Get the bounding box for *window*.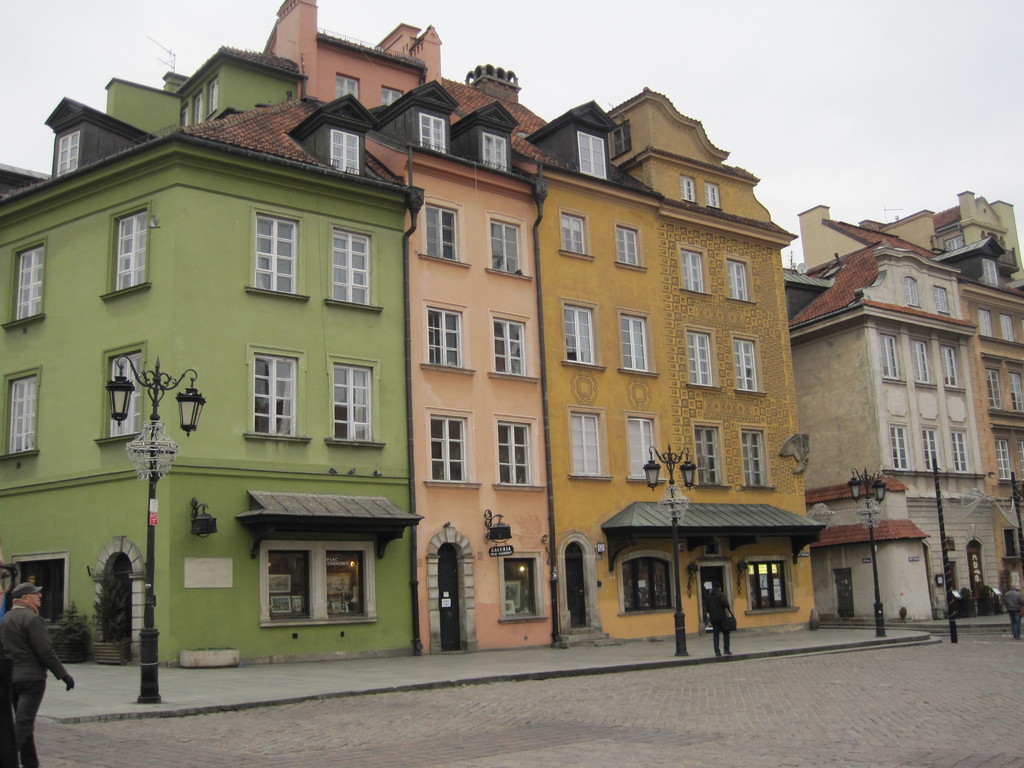
region(253, 209, 305, 294).
